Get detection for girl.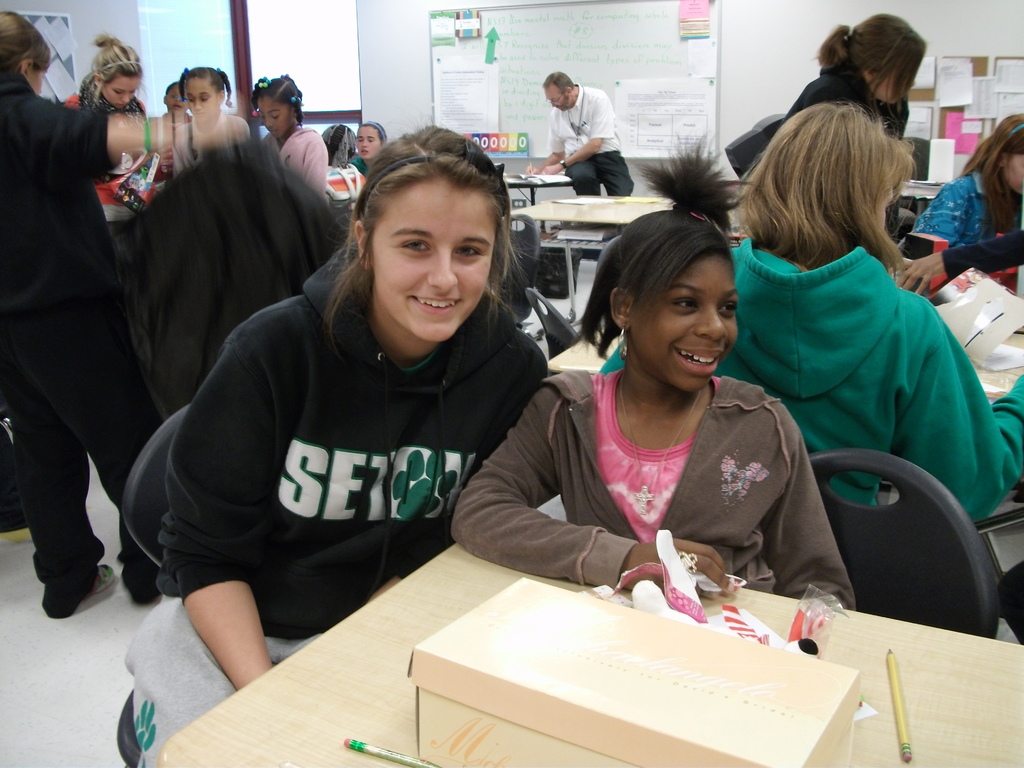
Detection: (133,125,545,767).
